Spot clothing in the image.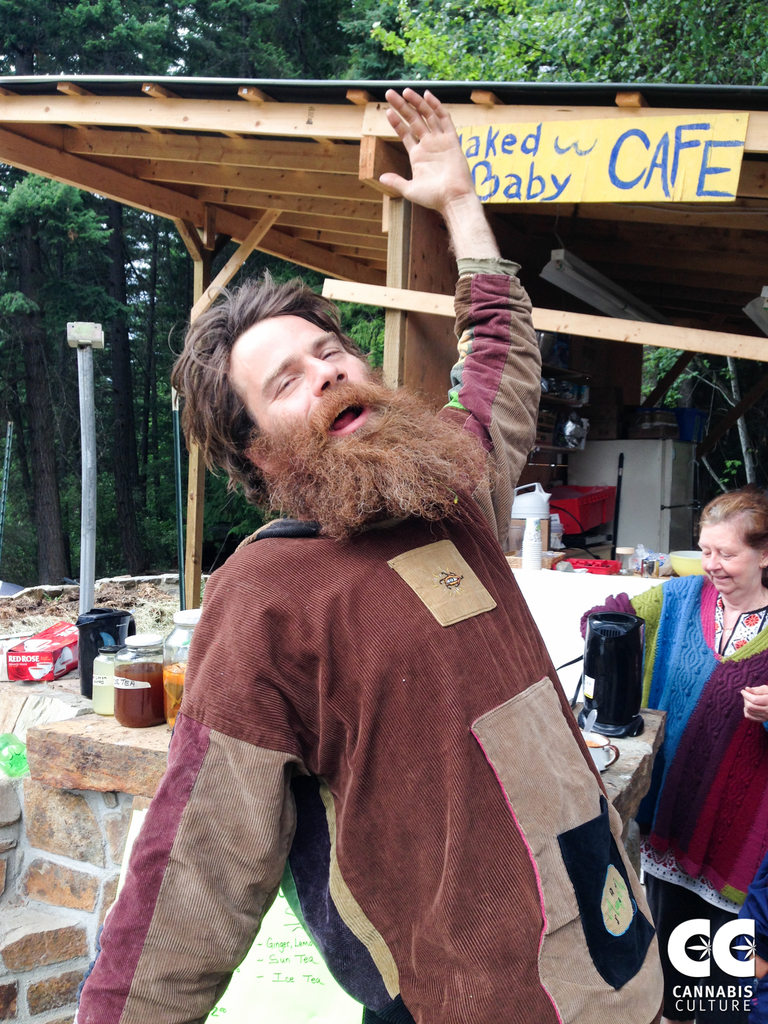
clothing found at box(66, 252, 675, 1023).
